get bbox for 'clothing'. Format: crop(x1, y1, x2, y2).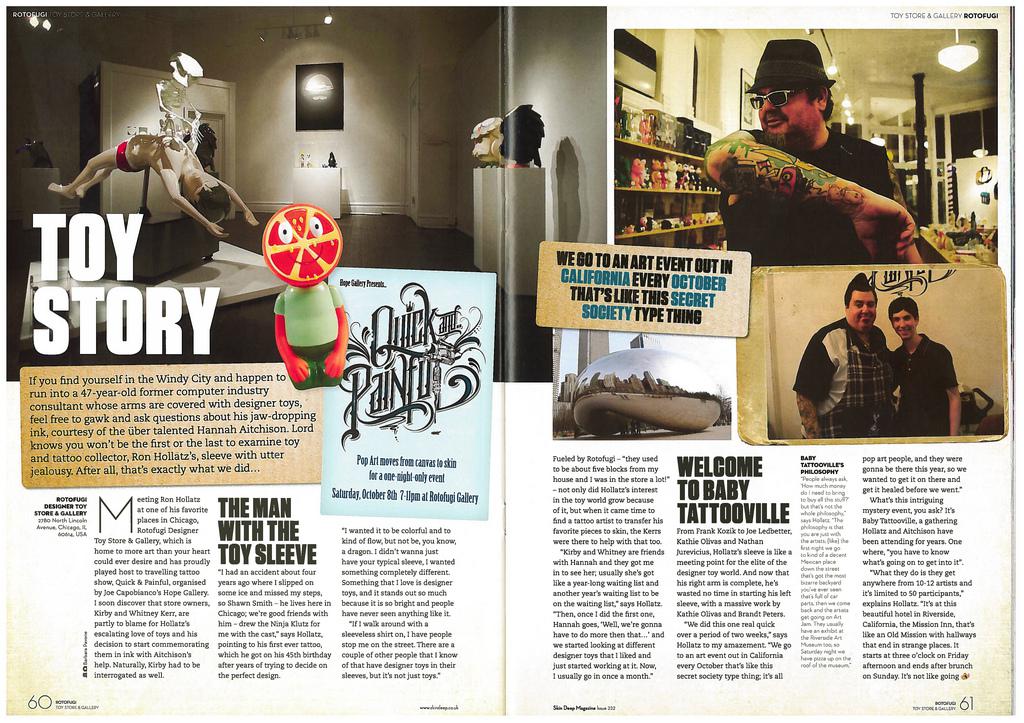
crop(293, 348, 342, 387).
